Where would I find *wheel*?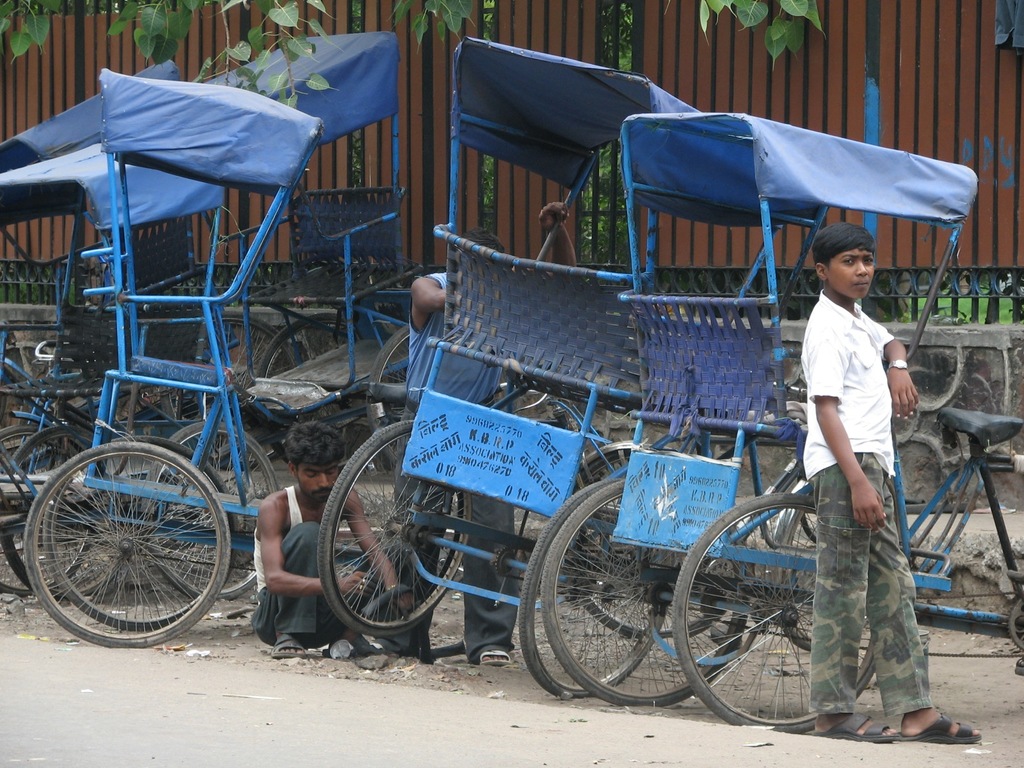
At [left=316, top=419, right=475, bottom=638].
